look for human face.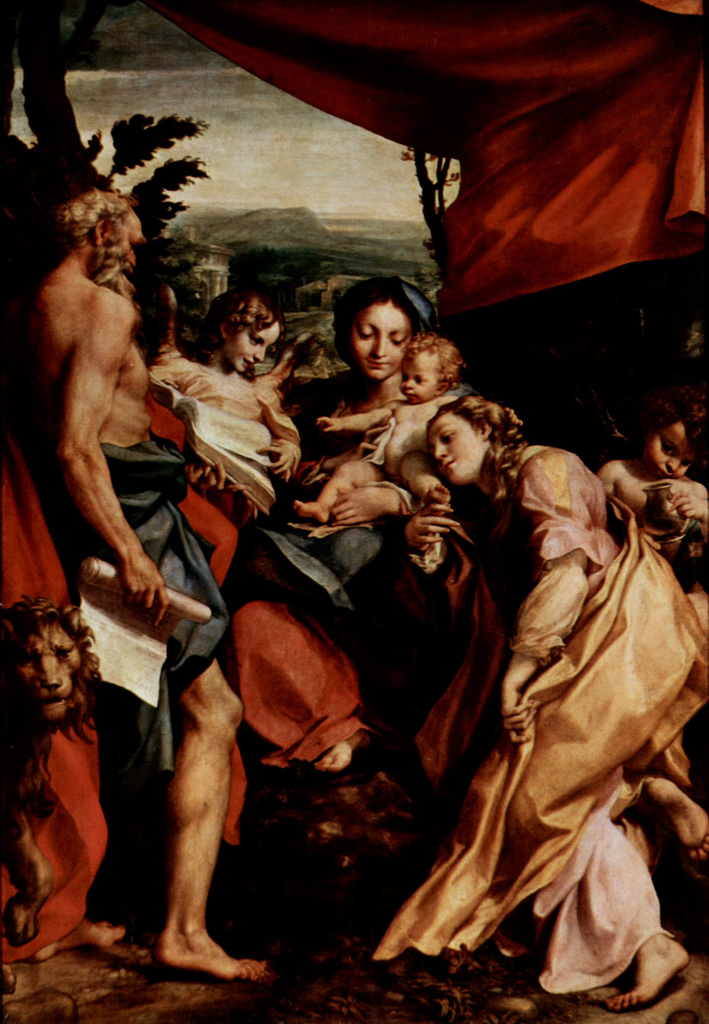
Found: (x1=642, y1=428, x2=697, y2=483).
